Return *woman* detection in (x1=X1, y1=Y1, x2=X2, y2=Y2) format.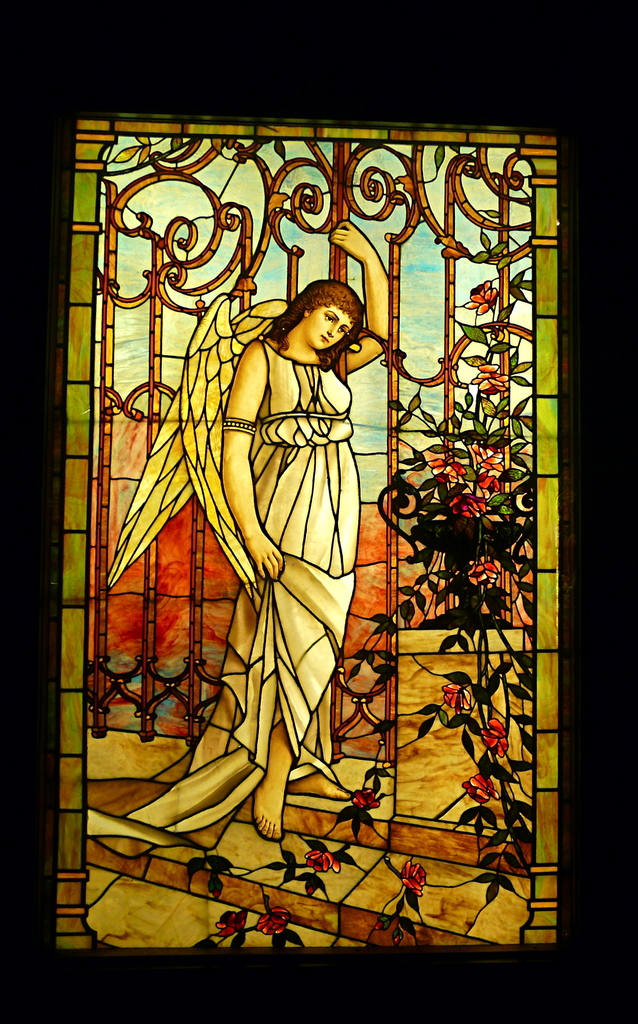
(x1=193, y1=251, x2=383, y2=806).
